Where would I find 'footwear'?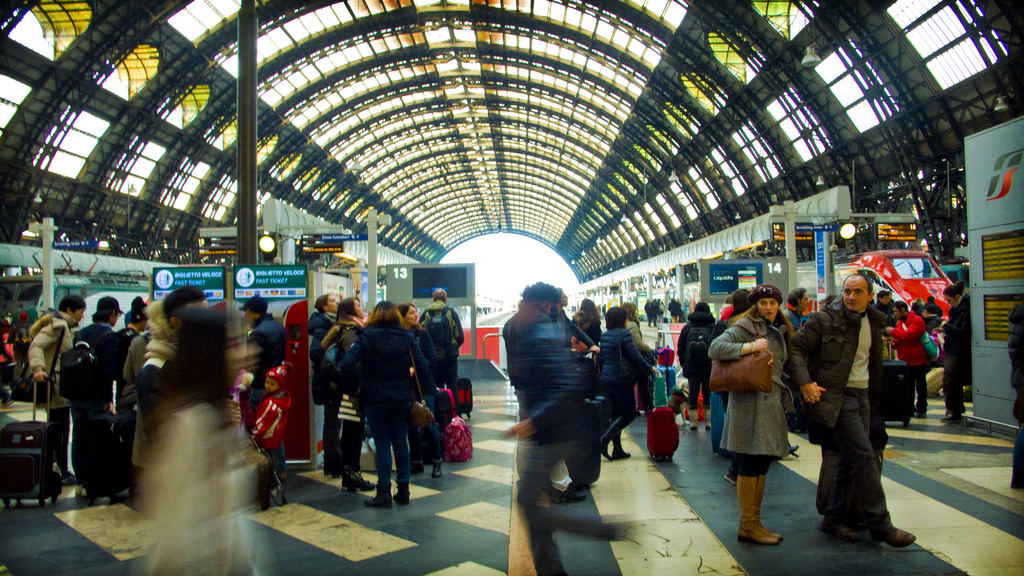
At left=737, top=475, right=781, bottom=541.
